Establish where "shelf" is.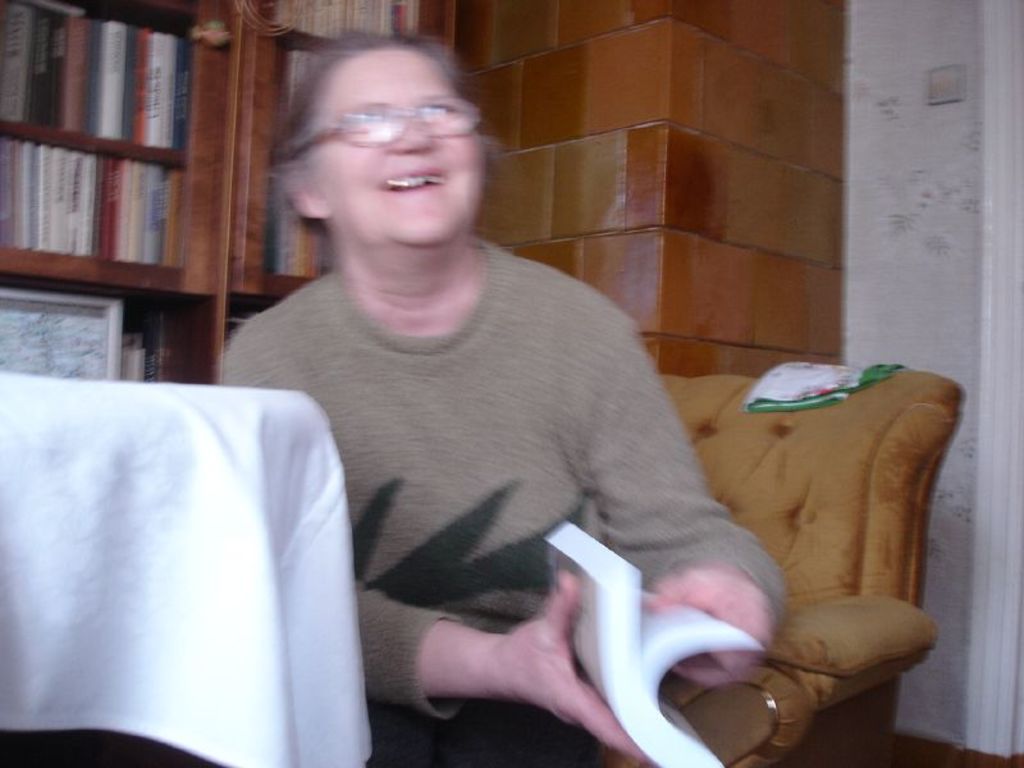
Established at 58,296,215,398.
